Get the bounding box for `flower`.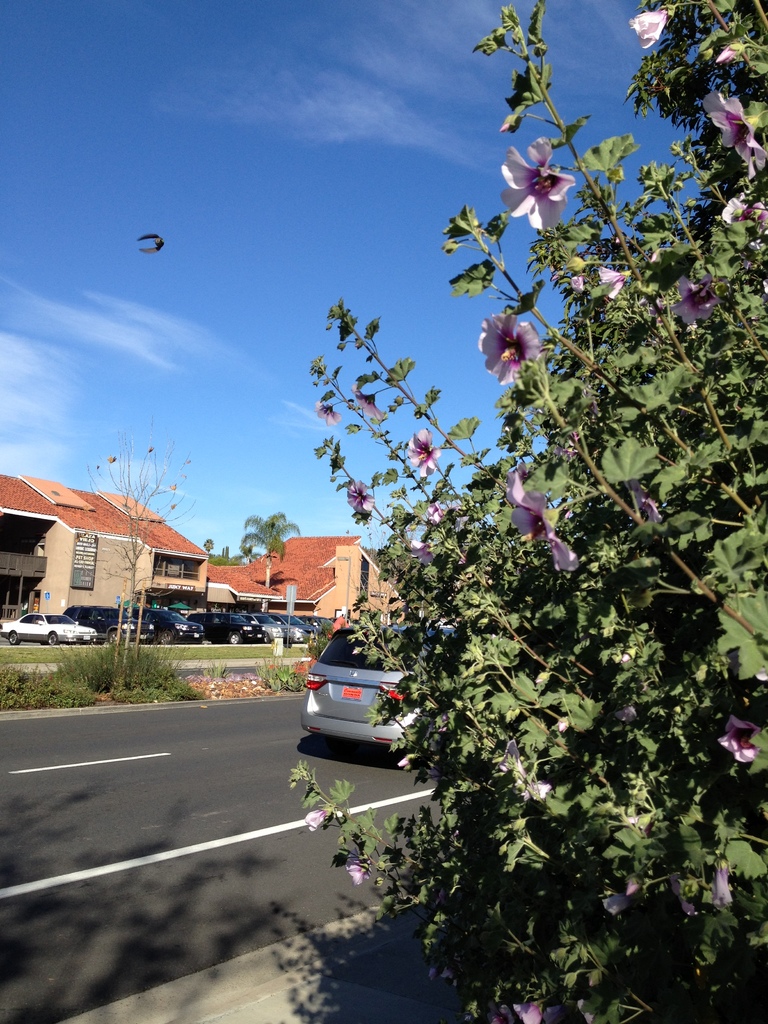
region(669, 273, 719, 323).
